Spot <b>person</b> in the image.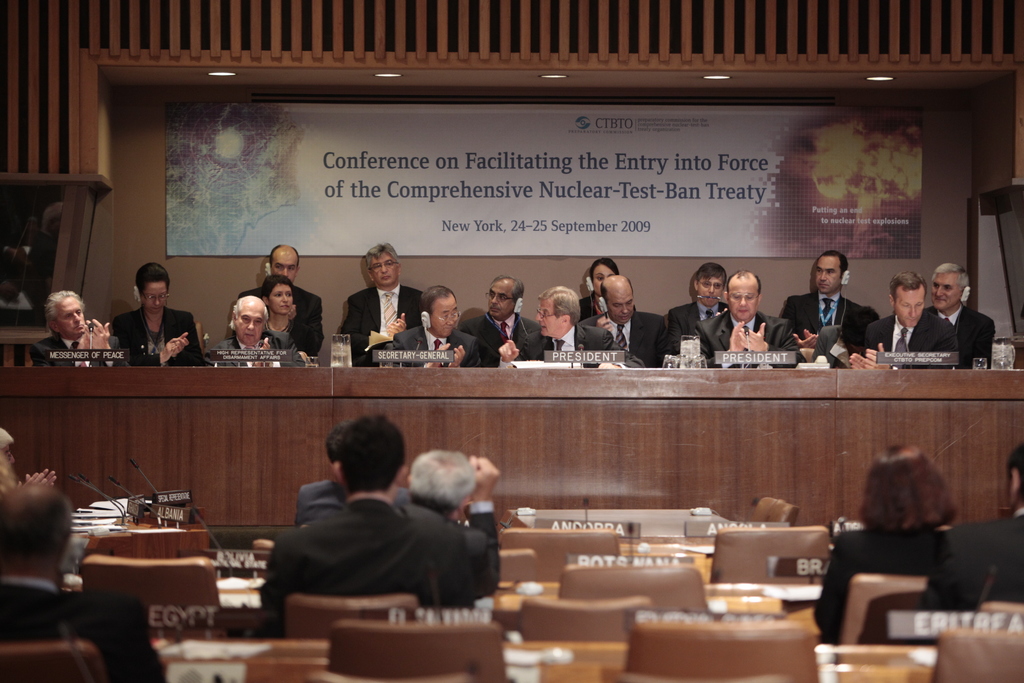
<b>person</b> found at (x1=928, y1=263, x2=995, y2=370).
